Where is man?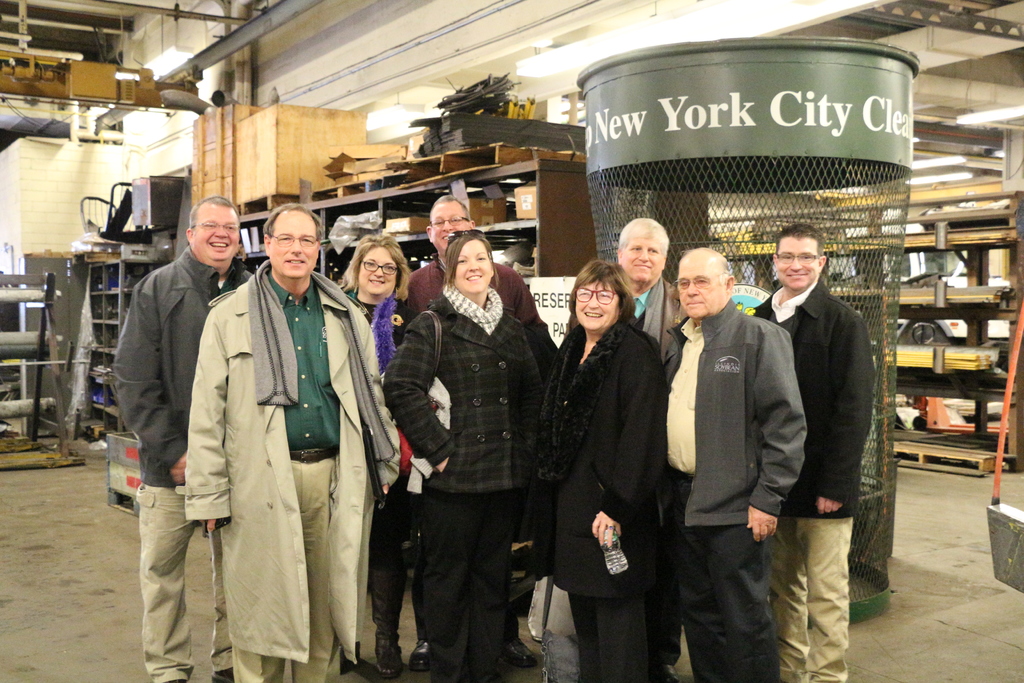
bbox=[178, 199, 401, 682].
